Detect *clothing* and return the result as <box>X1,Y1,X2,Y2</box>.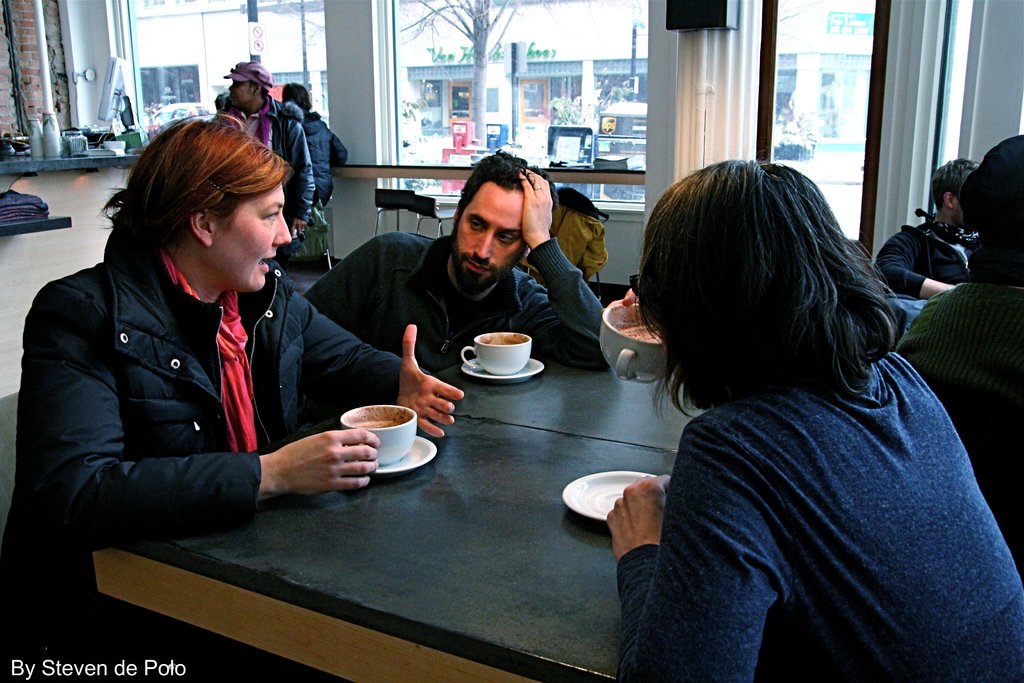
<box>294,121,355,242</box>.
